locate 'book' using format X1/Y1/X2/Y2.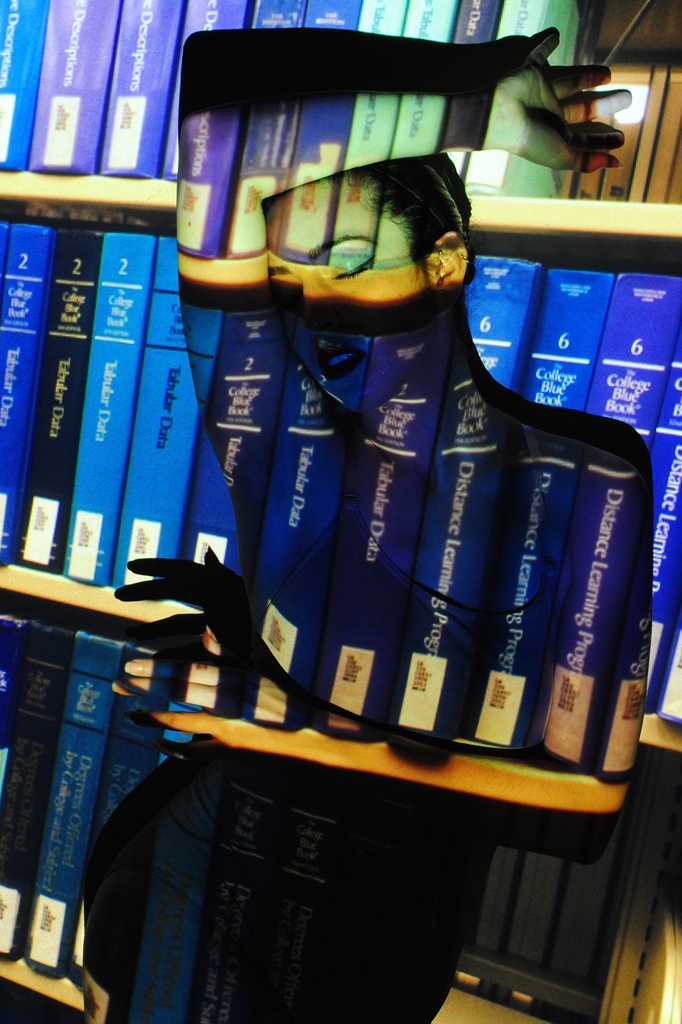
464/254/526/403.
